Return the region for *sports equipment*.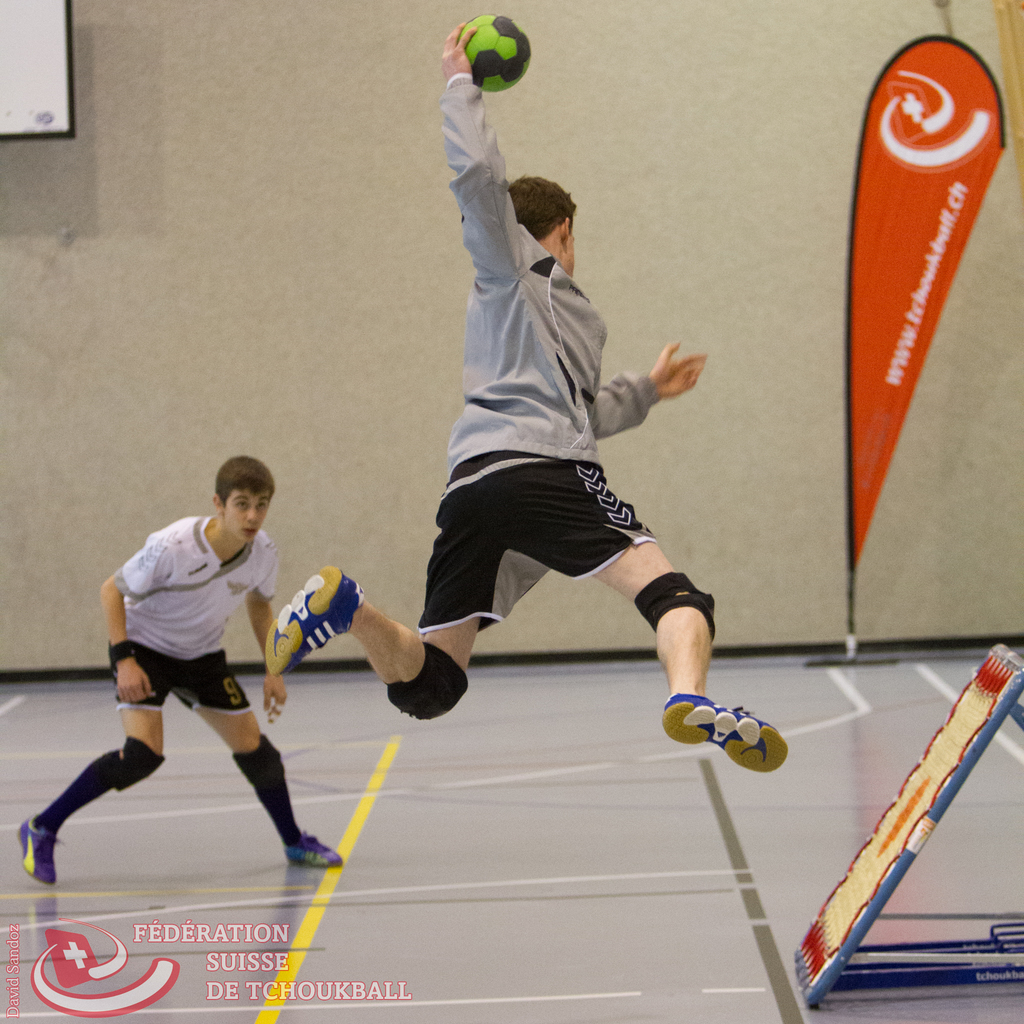
(x1=388, y1=638, x2=471, y2=718).
